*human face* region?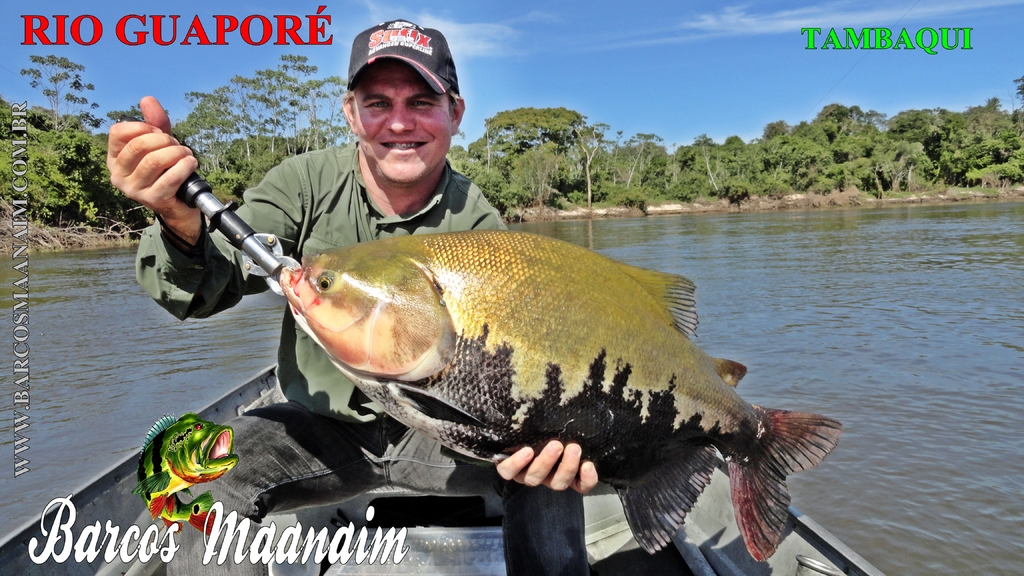
crop(351, 62, 458, 182)
